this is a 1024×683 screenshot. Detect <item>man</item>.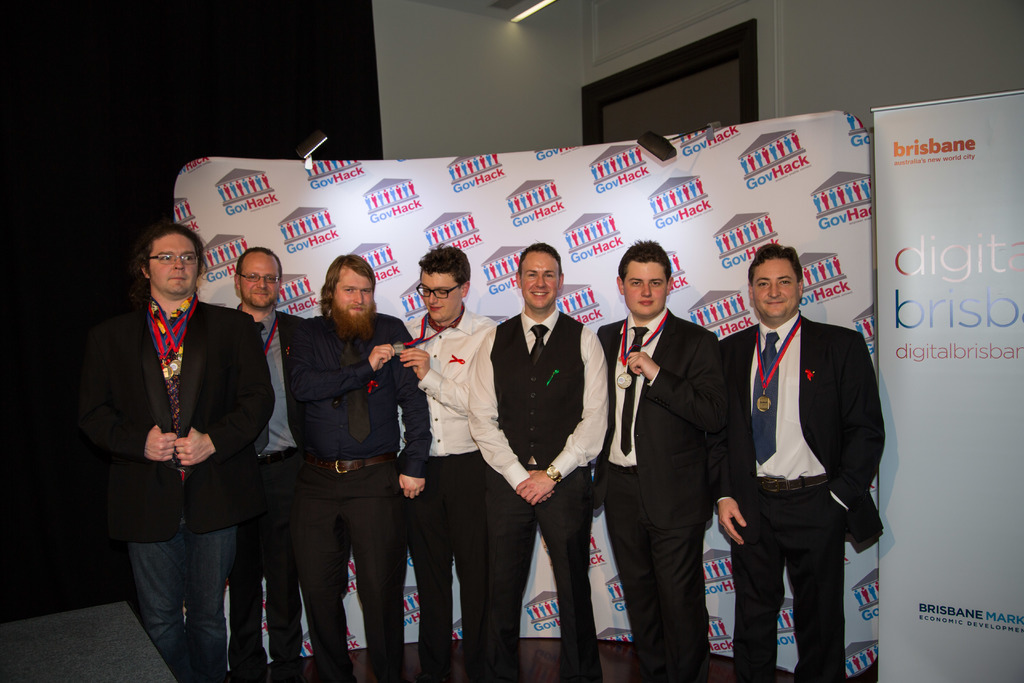
left=593, top=241, right=733, bottom=682.
